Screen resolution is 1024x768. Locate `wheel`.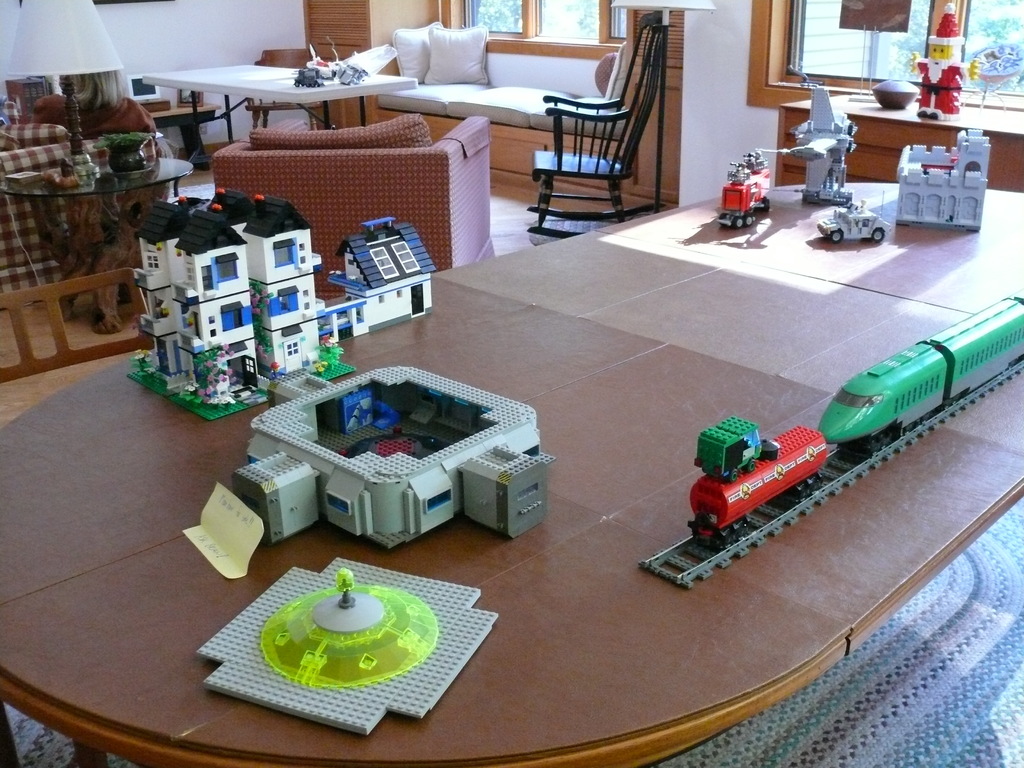
(730,214,740,228).
